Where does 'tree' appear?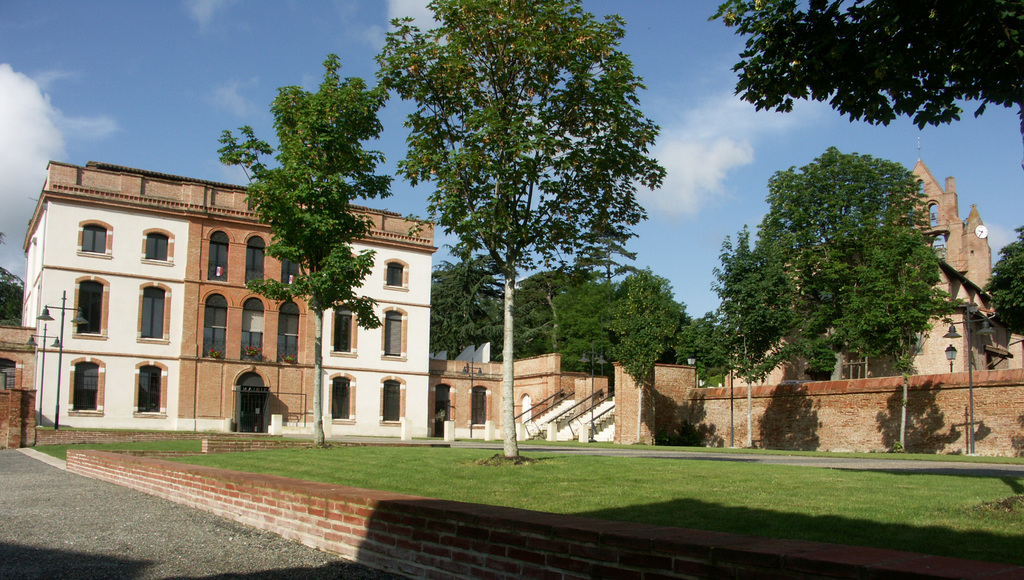
Appears at select_region(209, 45, 405, 444).
